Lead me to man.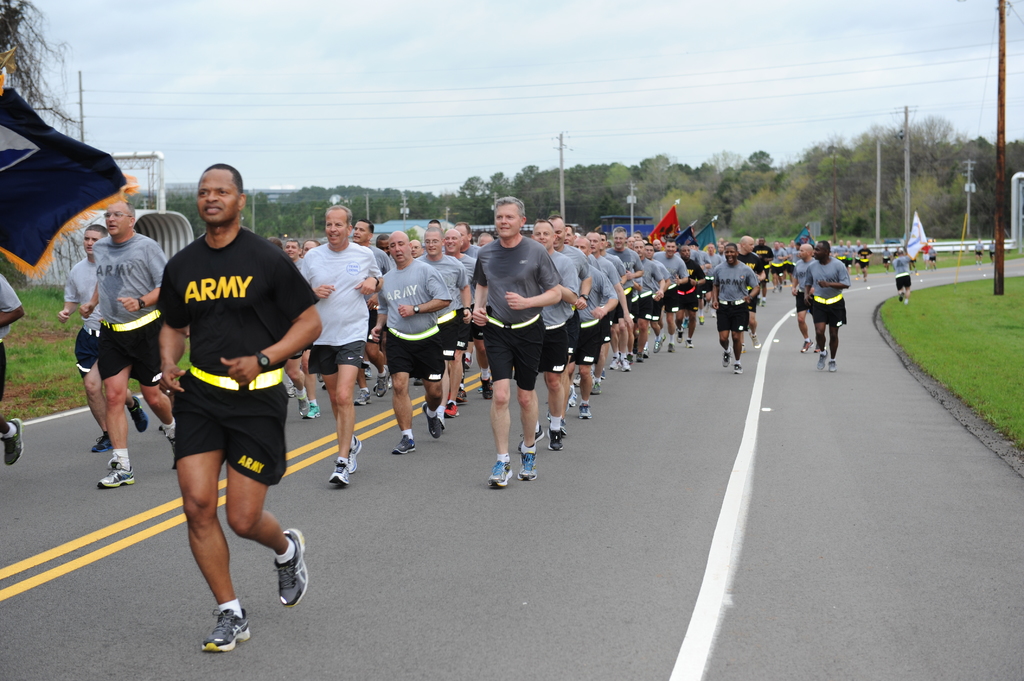
Lead to (left=475, top=234, right=491, bottom=248).
